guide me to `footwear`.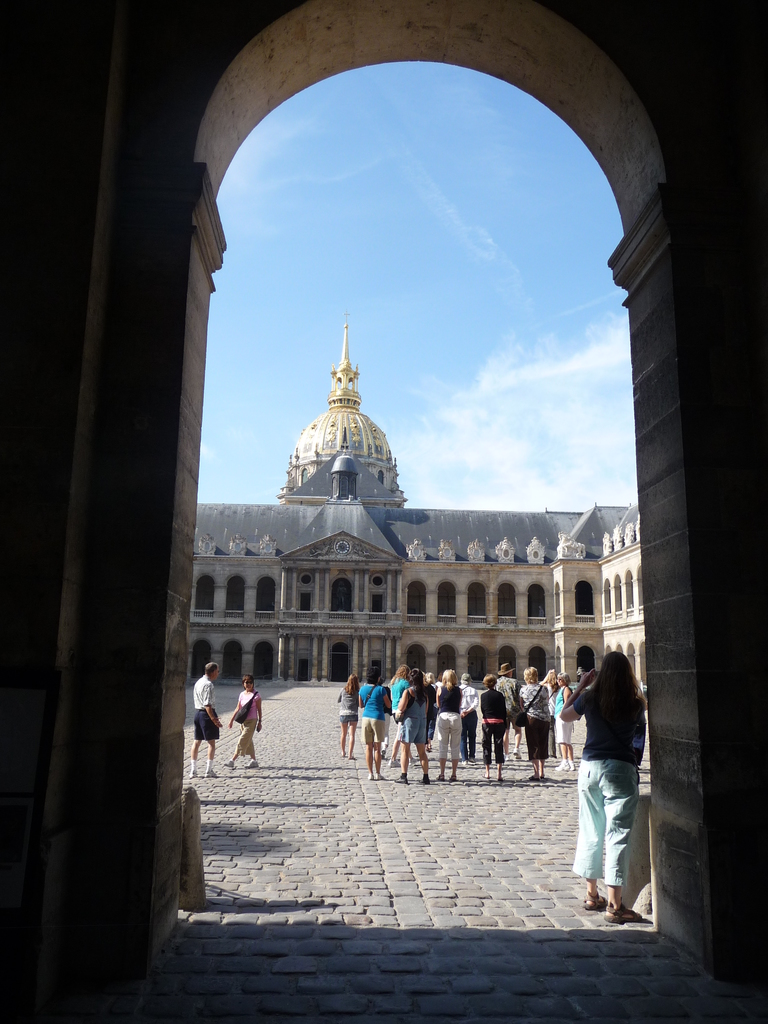
Guidance: left=469, top=756, right=476, bottom=764.
